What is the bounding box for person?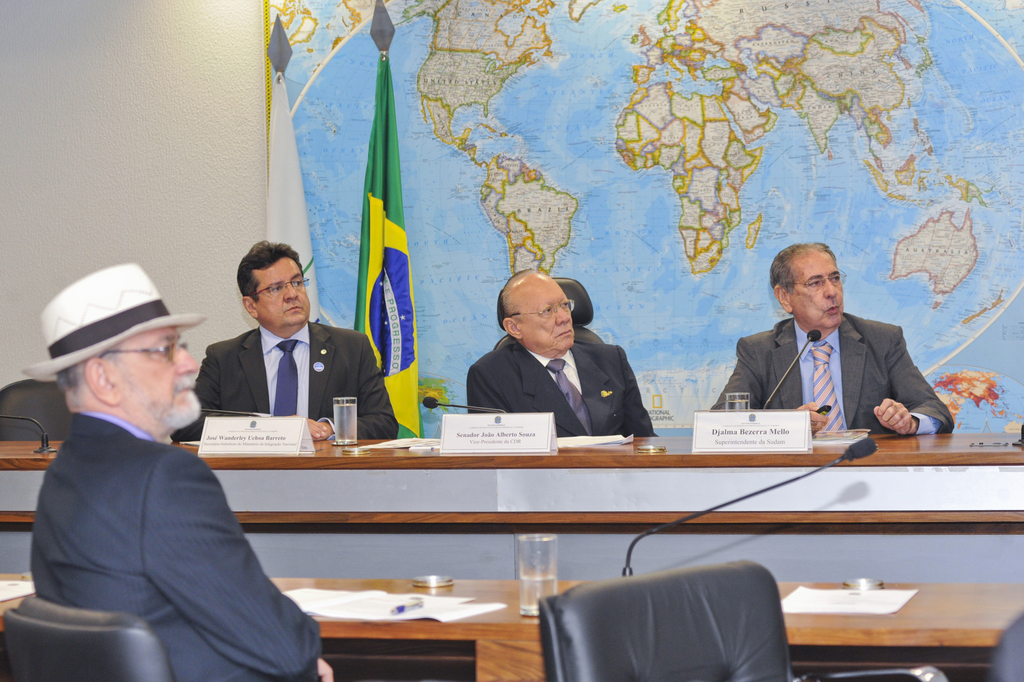
x1=730, y1=233, x2=932, y2=463.
